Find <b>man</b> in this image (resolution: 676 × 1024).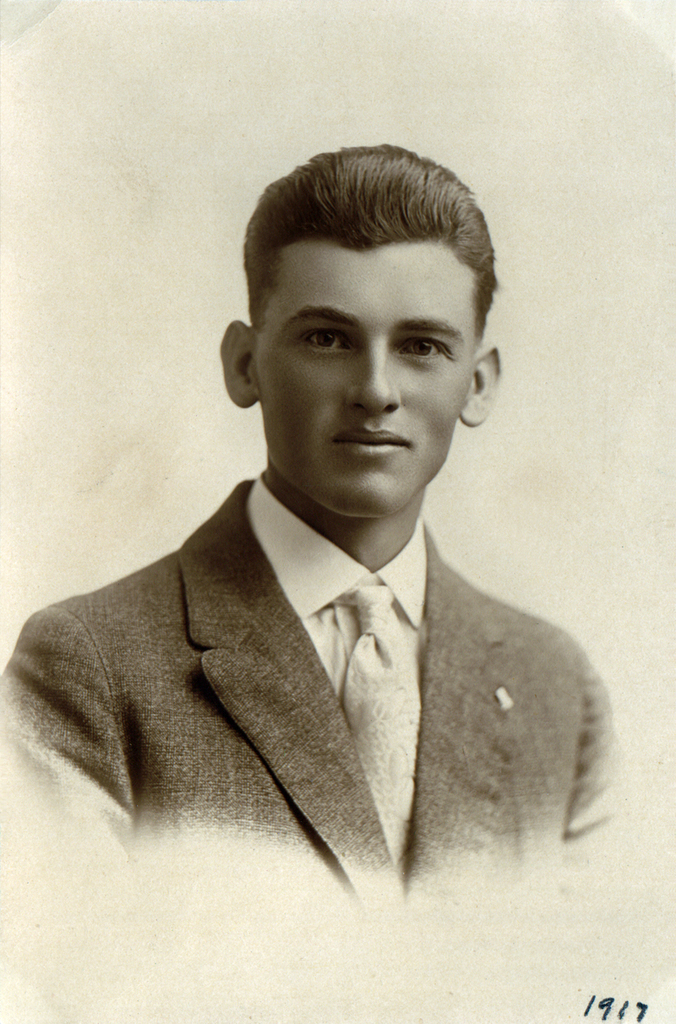
<region>10, 148, 625, 880</region>.
